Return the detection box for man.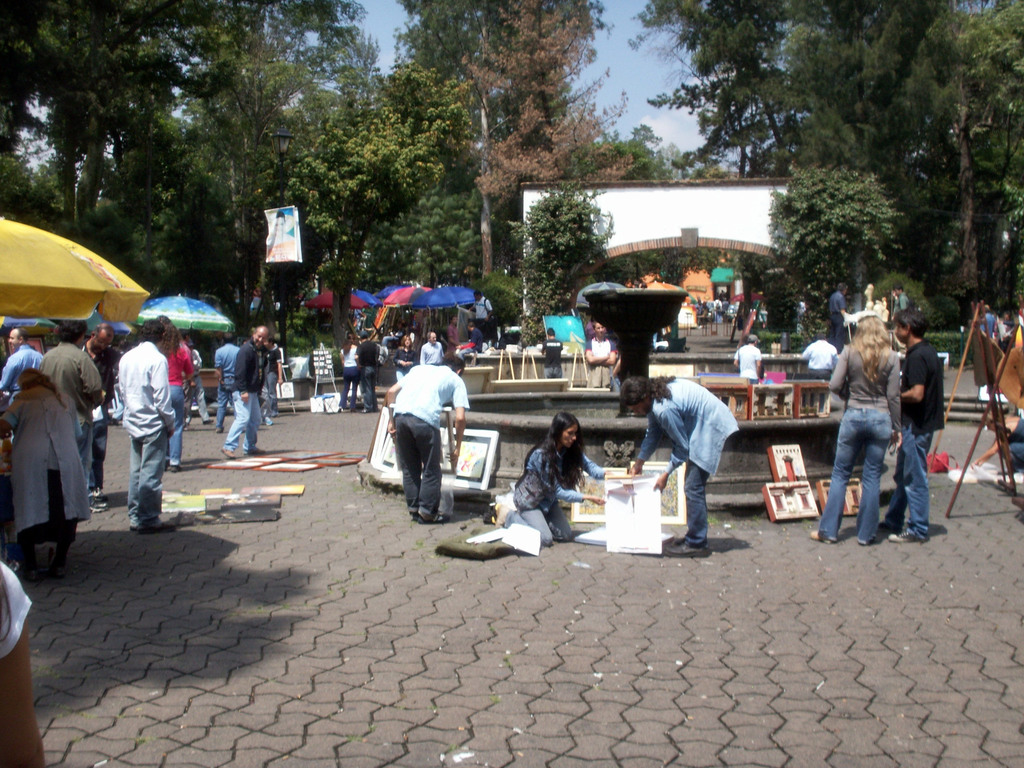
locate(829, 283, 851, 353).
